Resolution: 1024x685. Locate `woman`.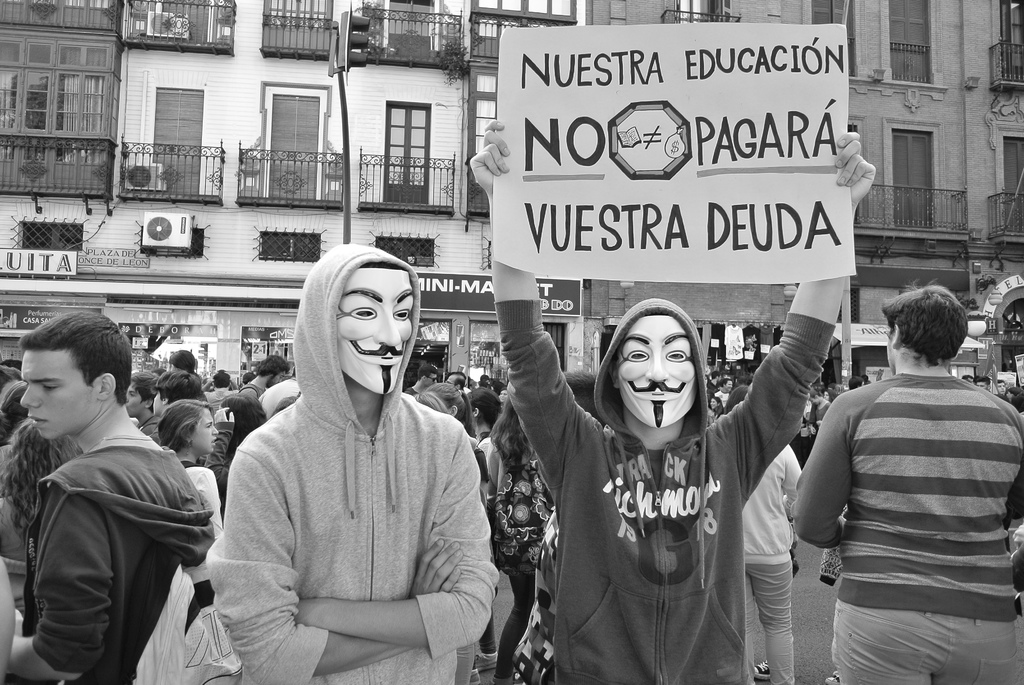
box(157, 400, 221, 614).
